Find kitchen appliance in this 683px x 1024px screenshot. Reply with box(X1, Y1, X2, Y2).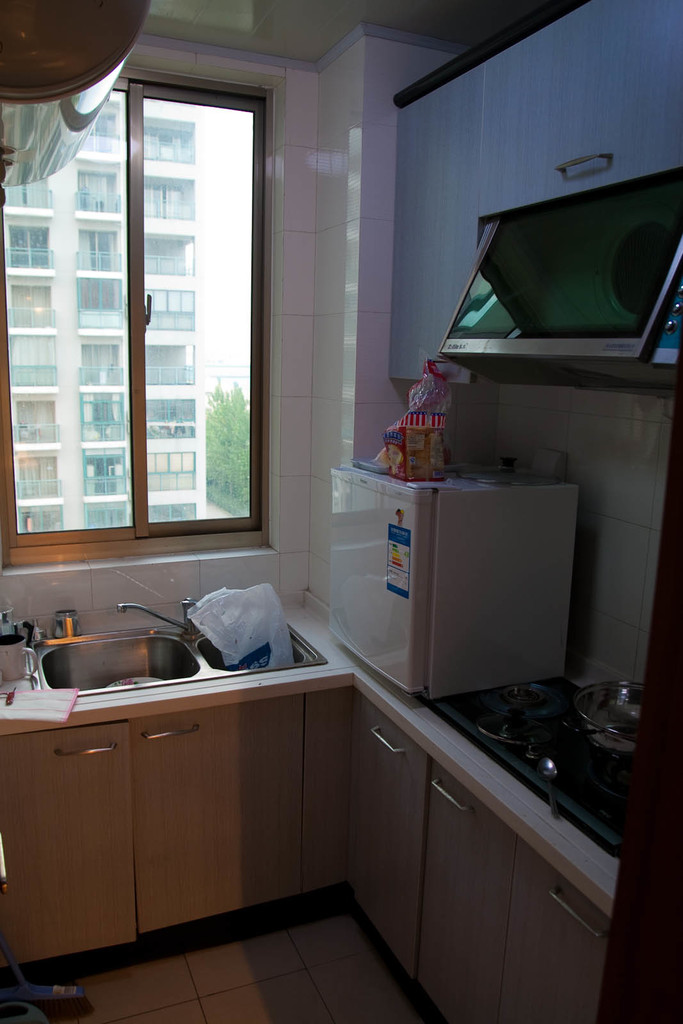
box(321, 458, 581, 700).
